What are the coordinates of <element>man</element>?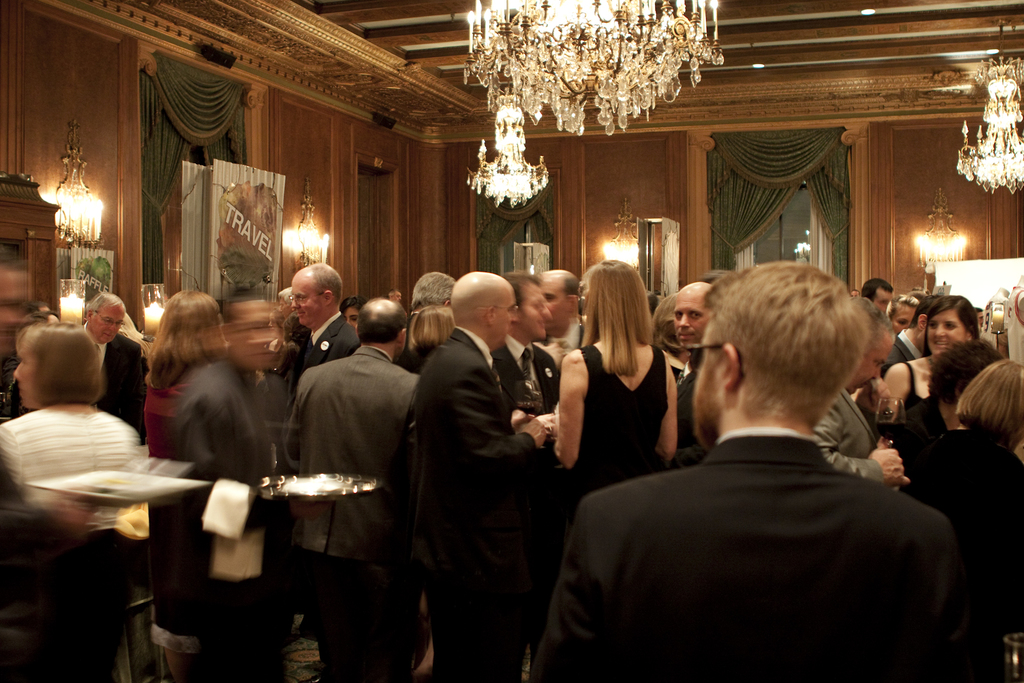
region(404, 270, 456, 307).
